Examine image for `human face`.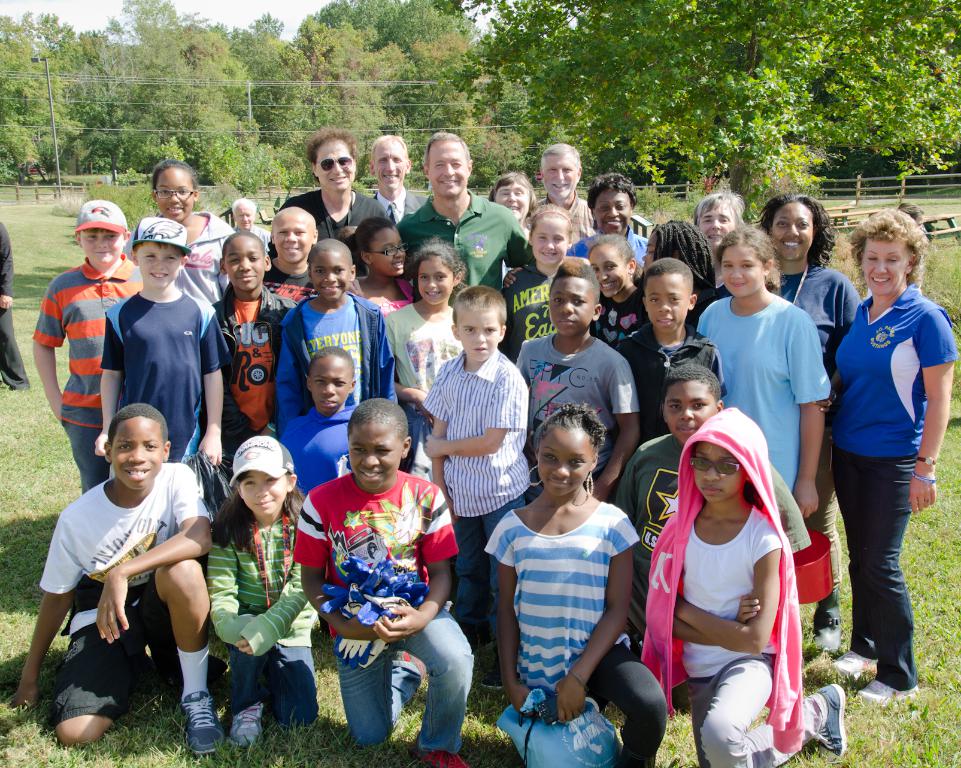
Examination result: x1=241 y1=470 x2=288 y2=515.
